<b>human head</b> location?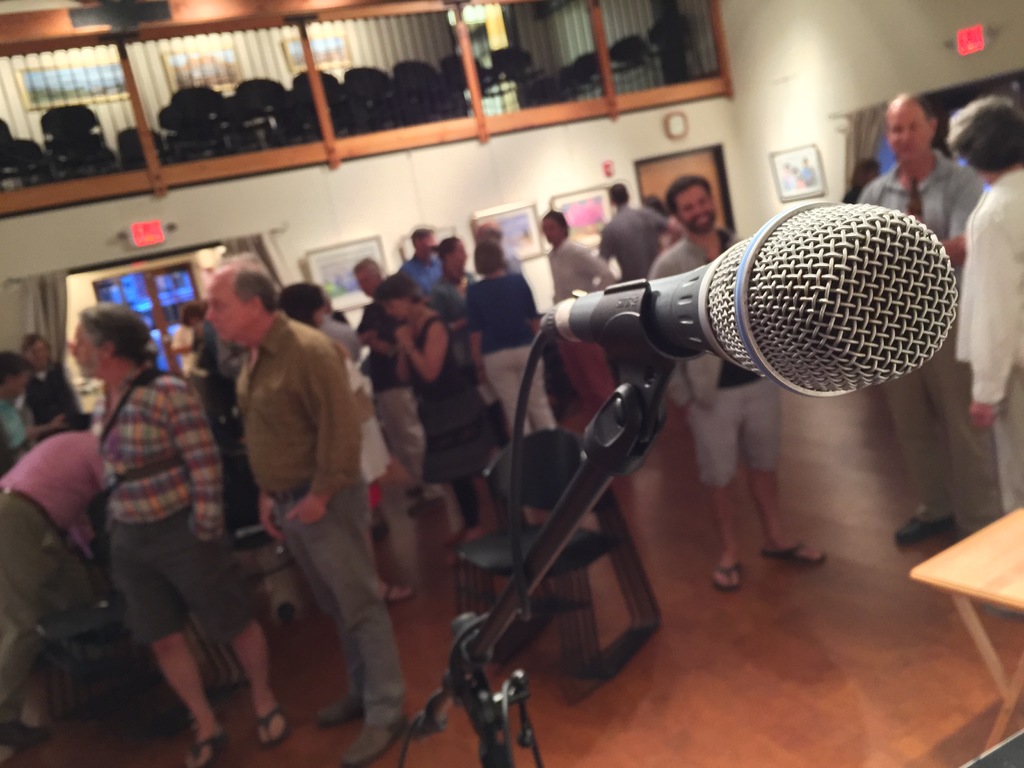
881:89:936:162
